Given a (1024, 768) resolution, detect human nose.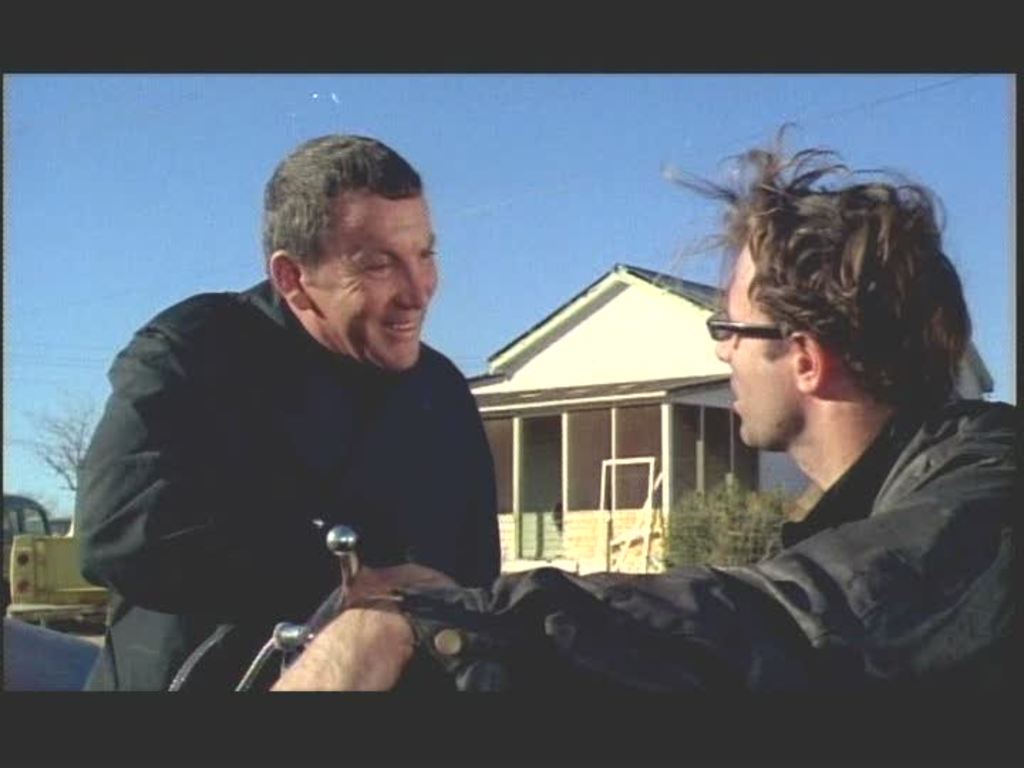
bbox=[710, 314, 728, 363].
